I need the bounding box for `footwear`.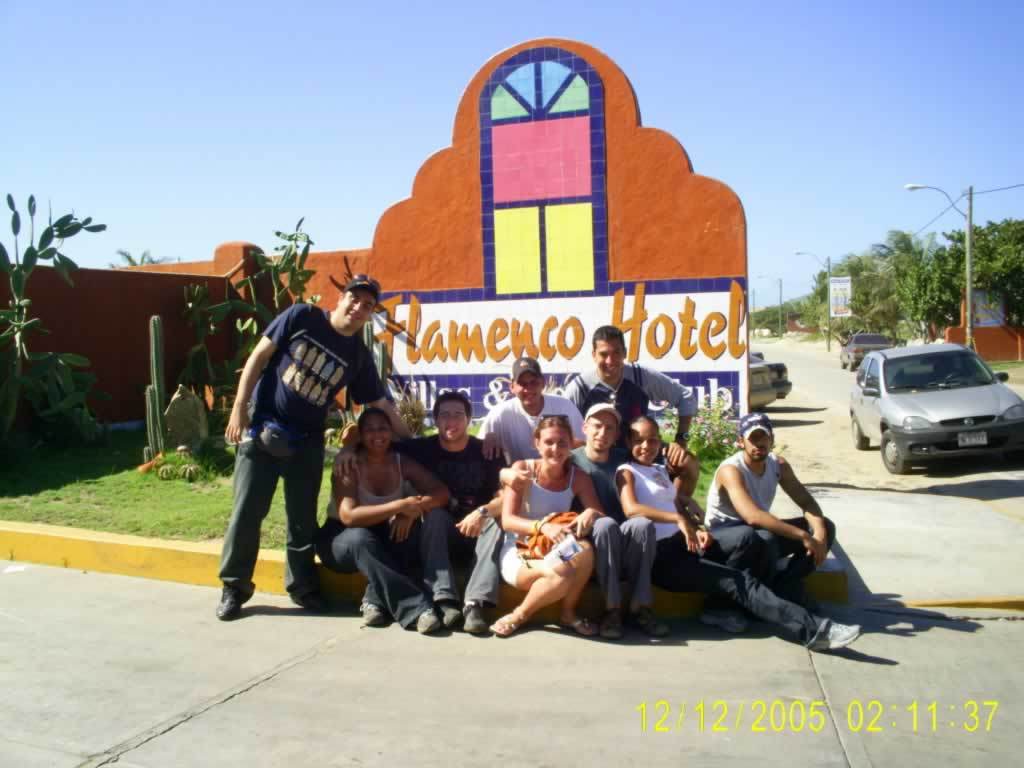
Here it is: <region>360, 600, 388, 629</region>.
